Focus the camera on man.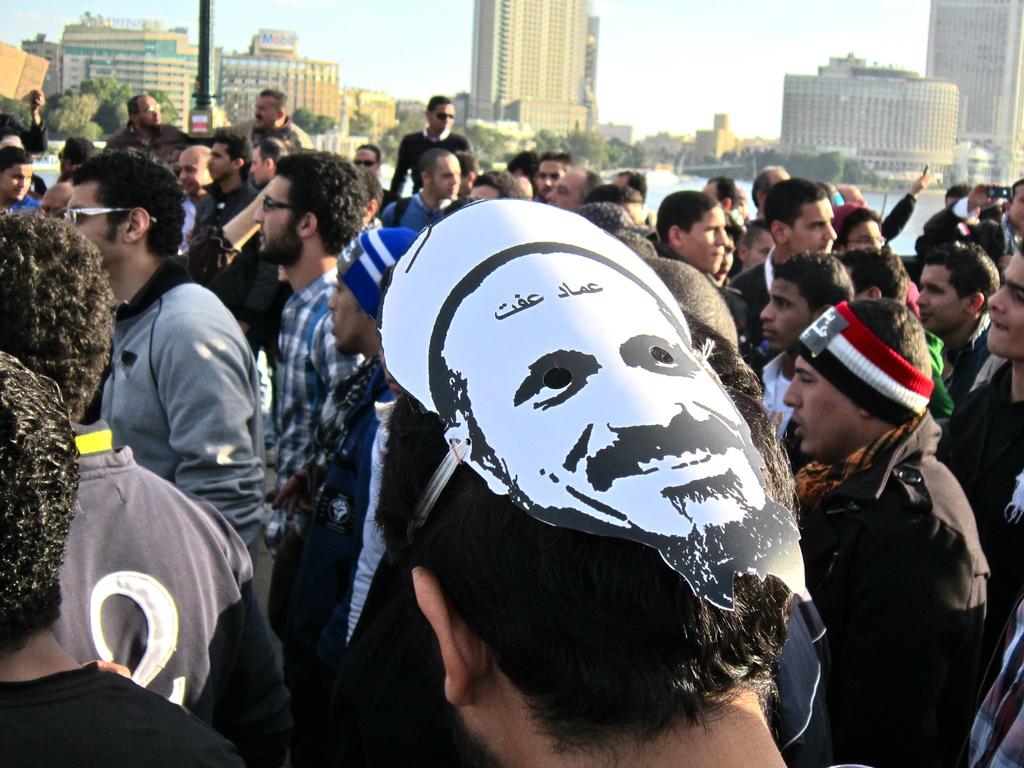
Focus region: {"x1": 842, "y1": 241, "x2": 903, "y2": 302}.
